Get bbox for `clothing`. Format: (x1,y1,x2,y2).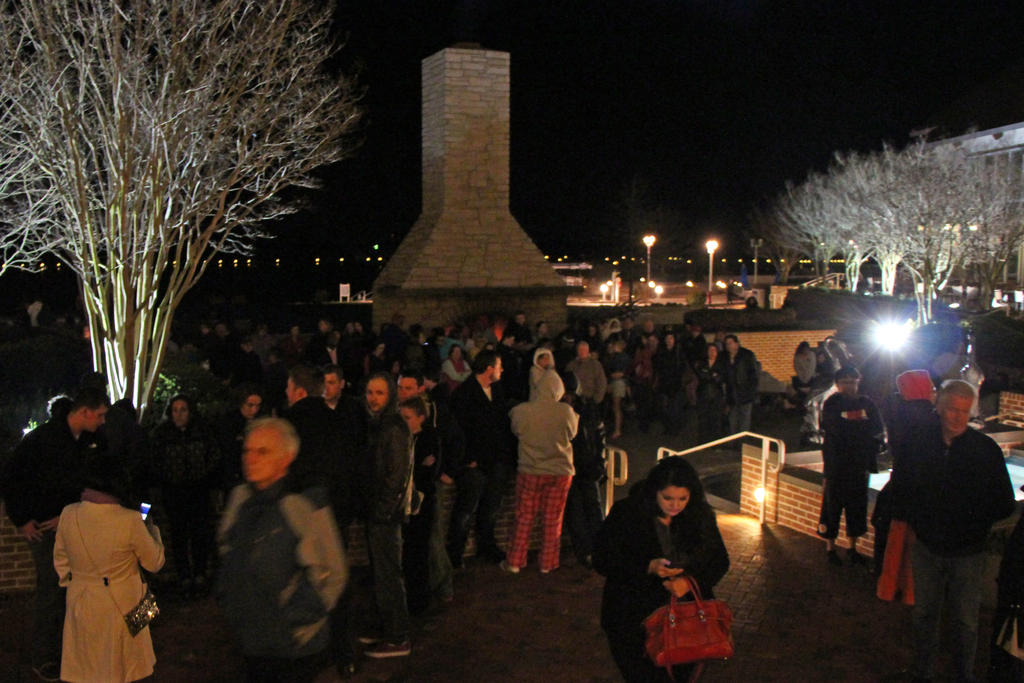
(895,425,1018,682).
